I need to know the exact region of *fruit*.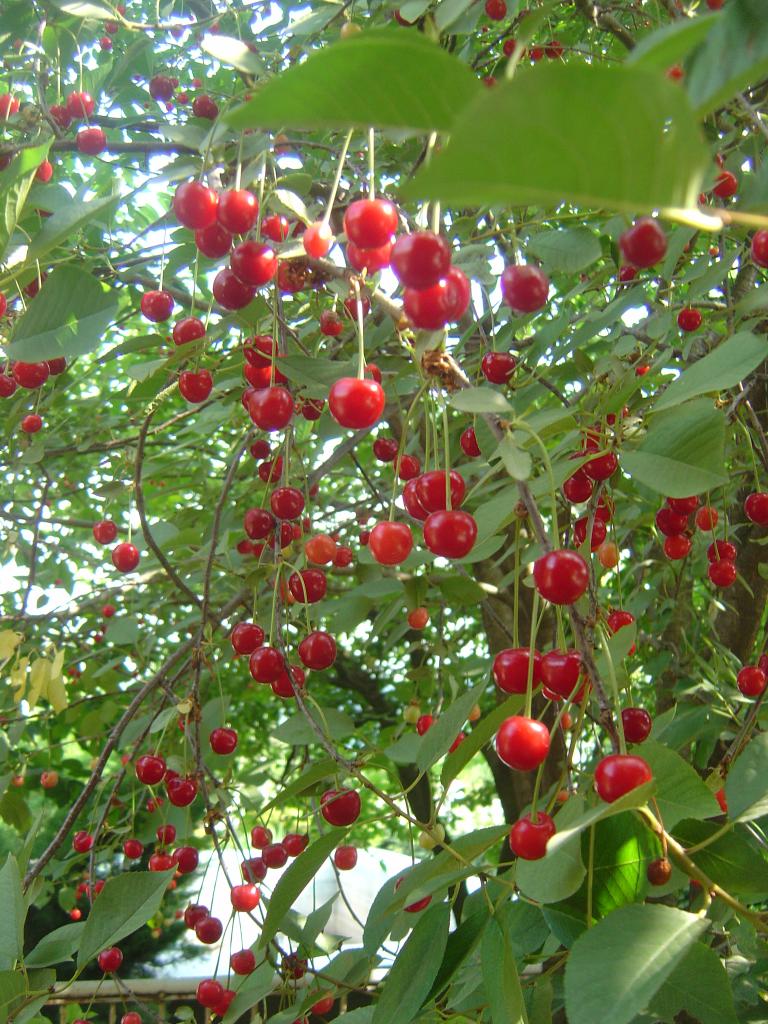
Region: (x1=225, y1=879, x2=260, y2=914).
